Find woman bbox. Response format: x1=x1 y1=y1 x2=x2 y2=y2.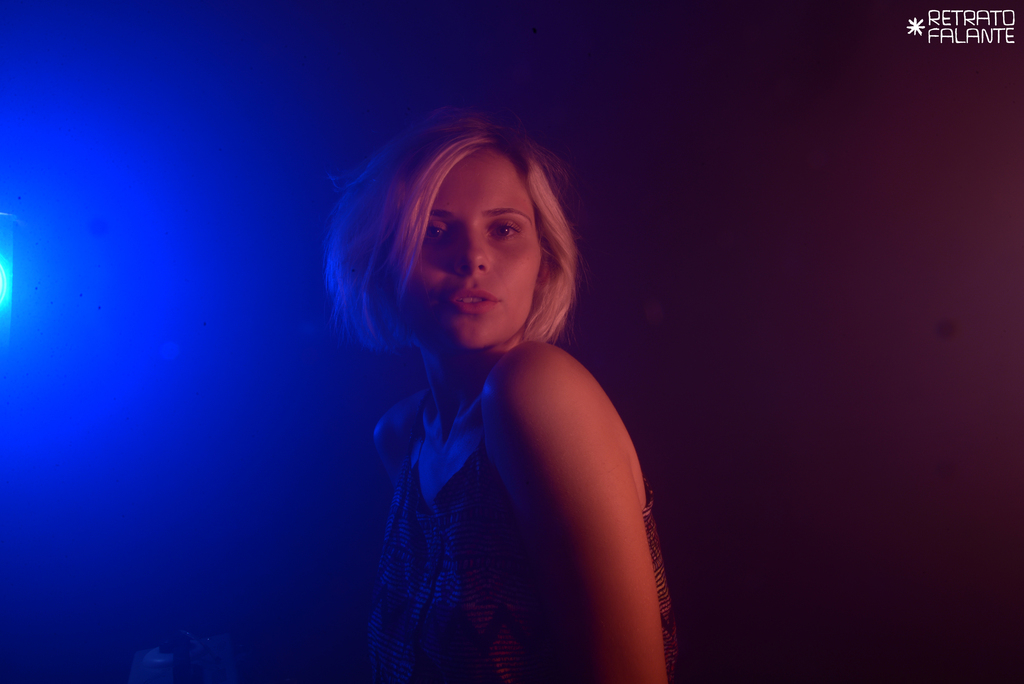
x1=316 y1=98 x2=684 y2=676.
